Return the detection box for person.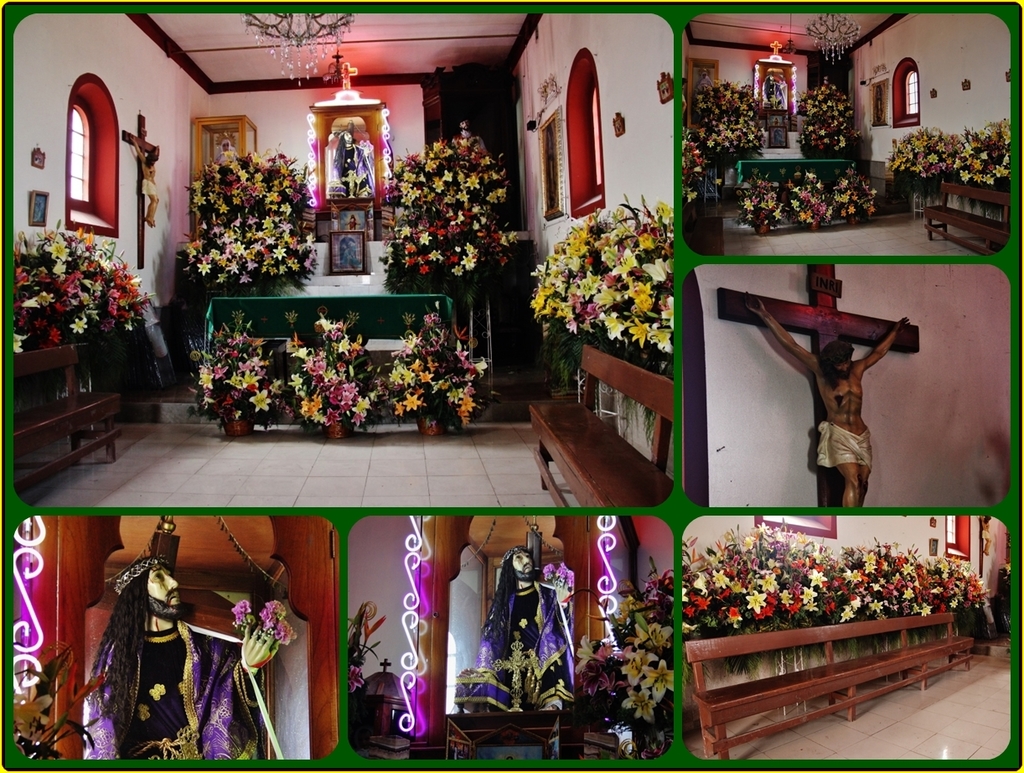
(left=335, top=130, right=362, bottom=190).
